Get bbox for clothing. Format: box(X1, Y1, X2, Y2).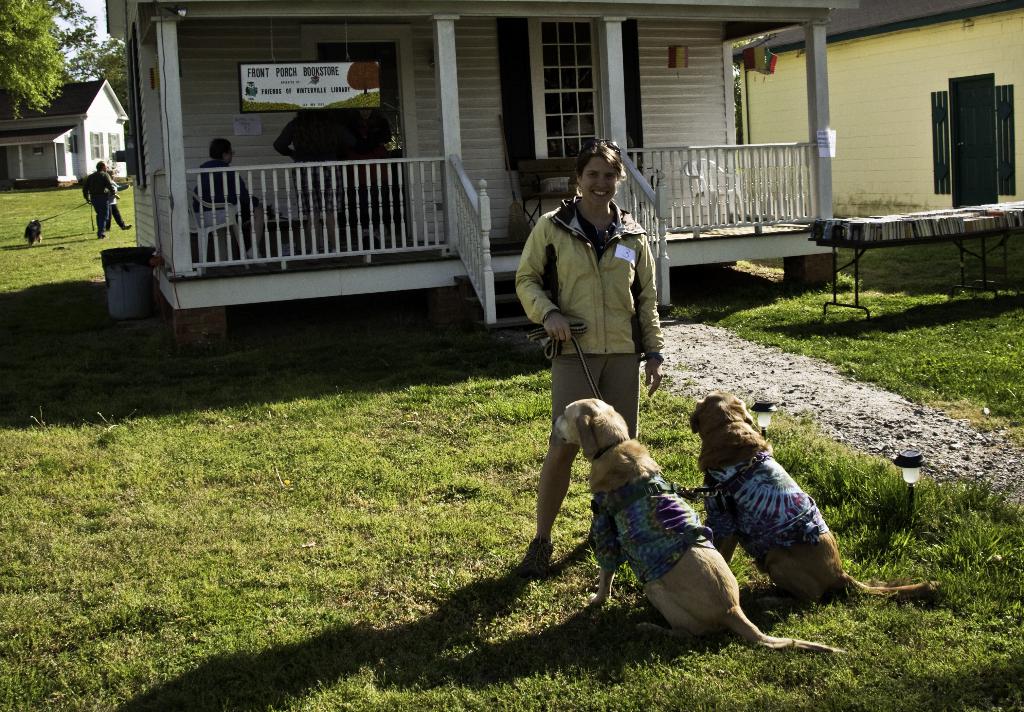
box(78, 170, 112, 240).
